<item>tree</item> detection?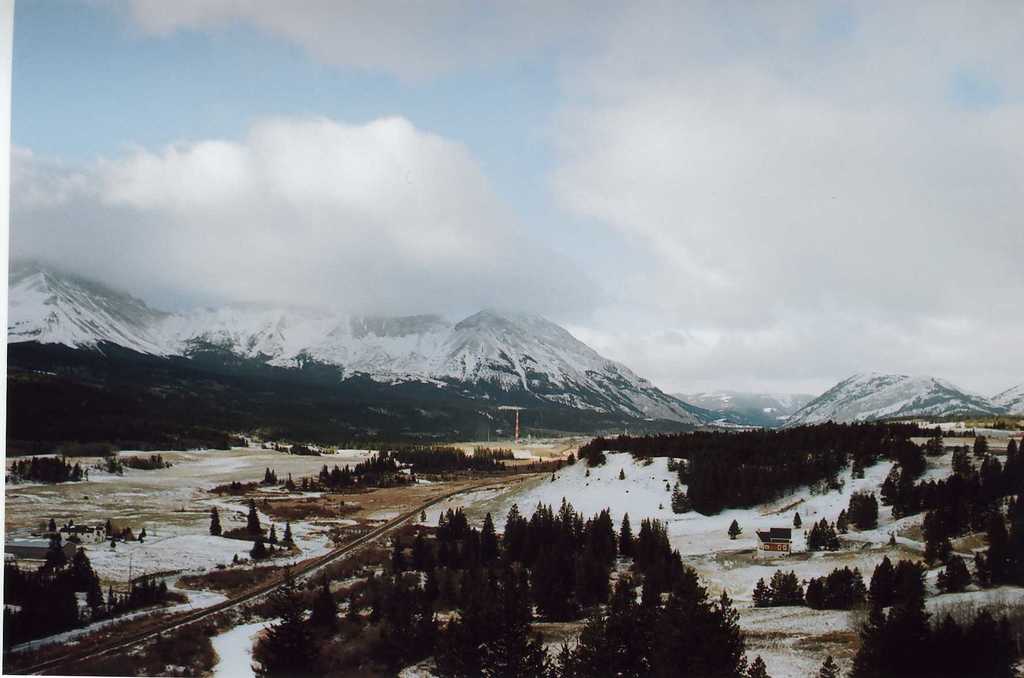
746,651,773,677
